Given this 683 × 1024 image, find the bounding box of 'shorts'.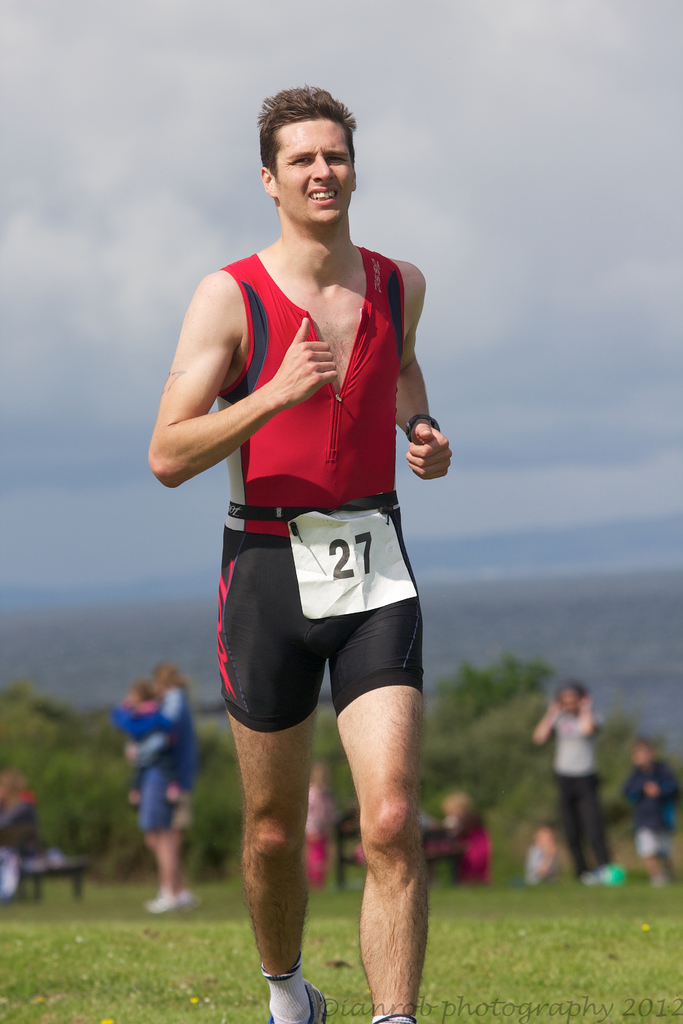
x1=135 y1=769 x2=198 y2=841.
